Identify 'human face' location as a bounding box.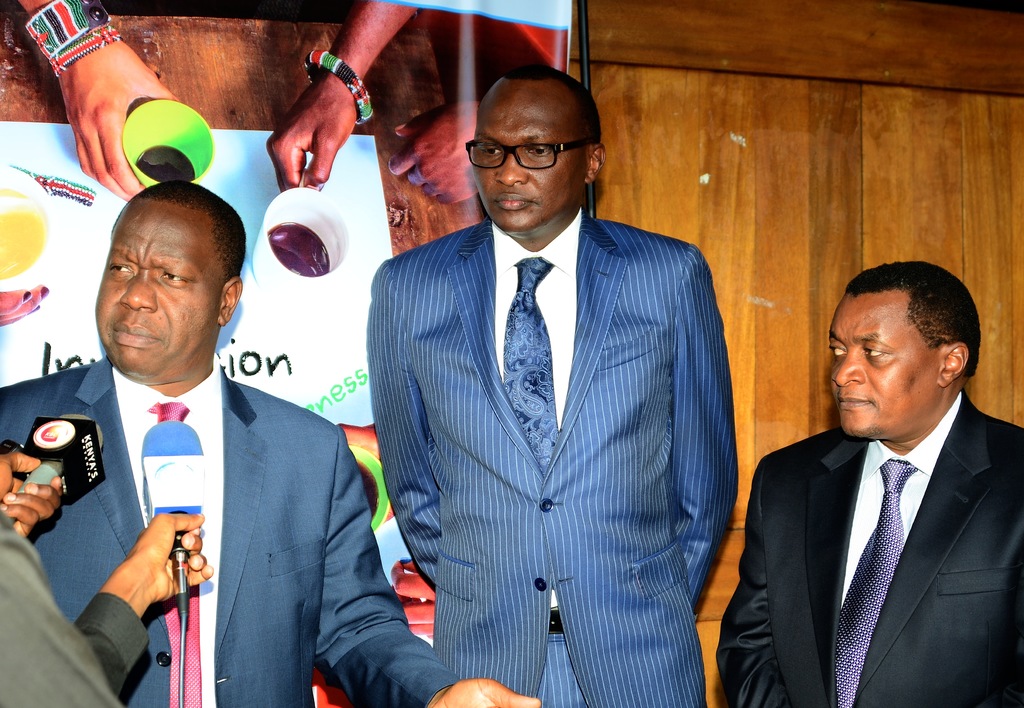
[472,95,582,224].
